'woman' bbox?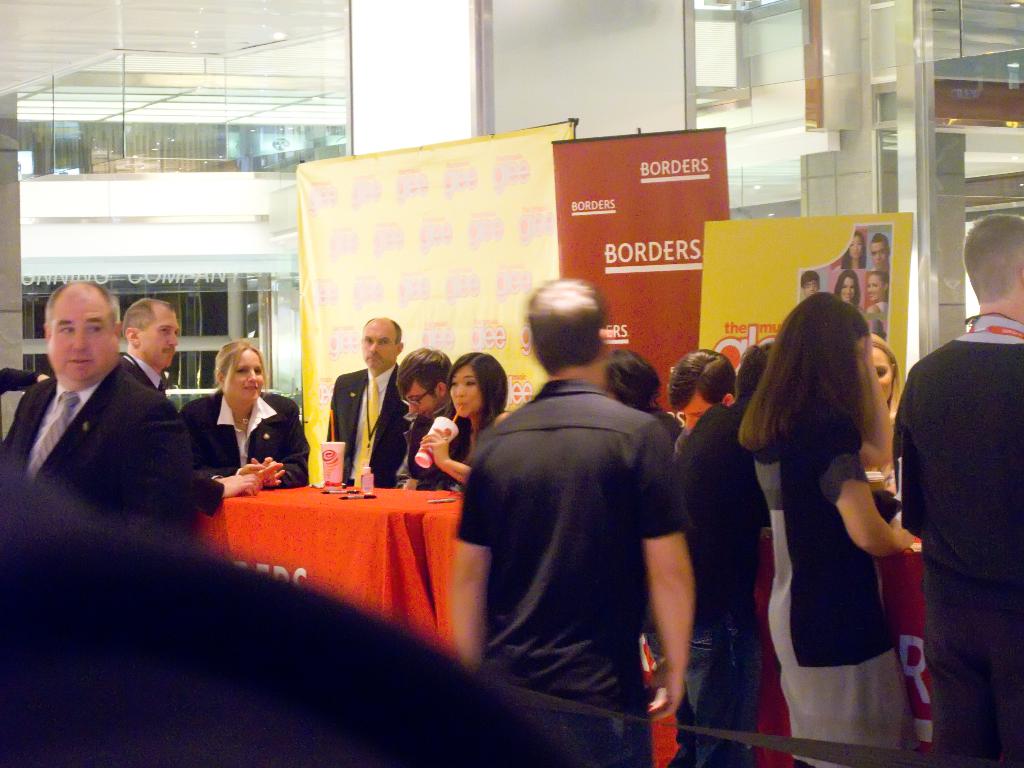
x1=864, y1=270, x2=888, y2=318
